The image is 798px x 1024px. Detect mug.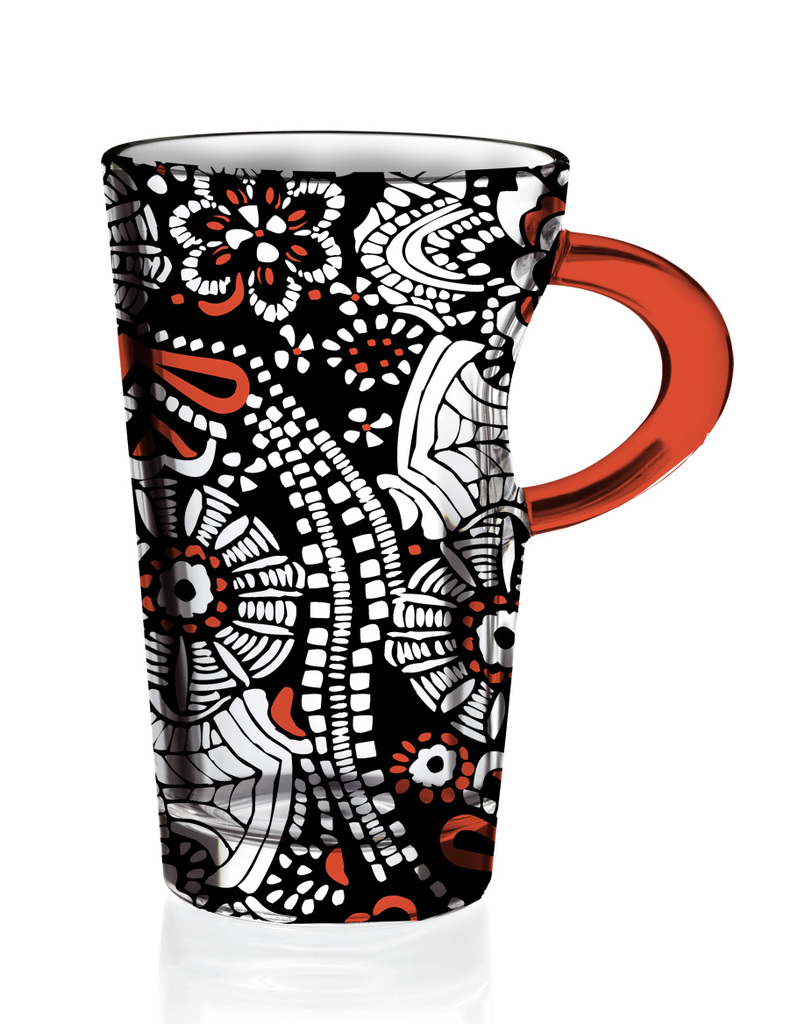
Detection: locate(103, 132, 733, 922).
